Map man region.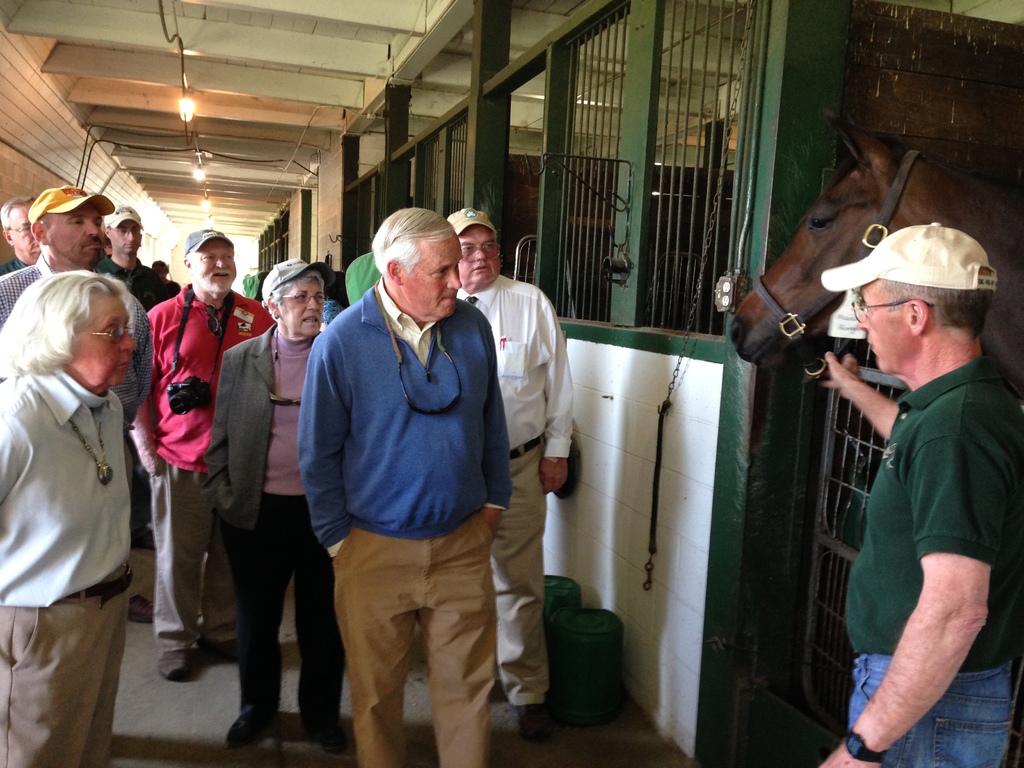
Mapped to locate(298, 205, 514, 767).
